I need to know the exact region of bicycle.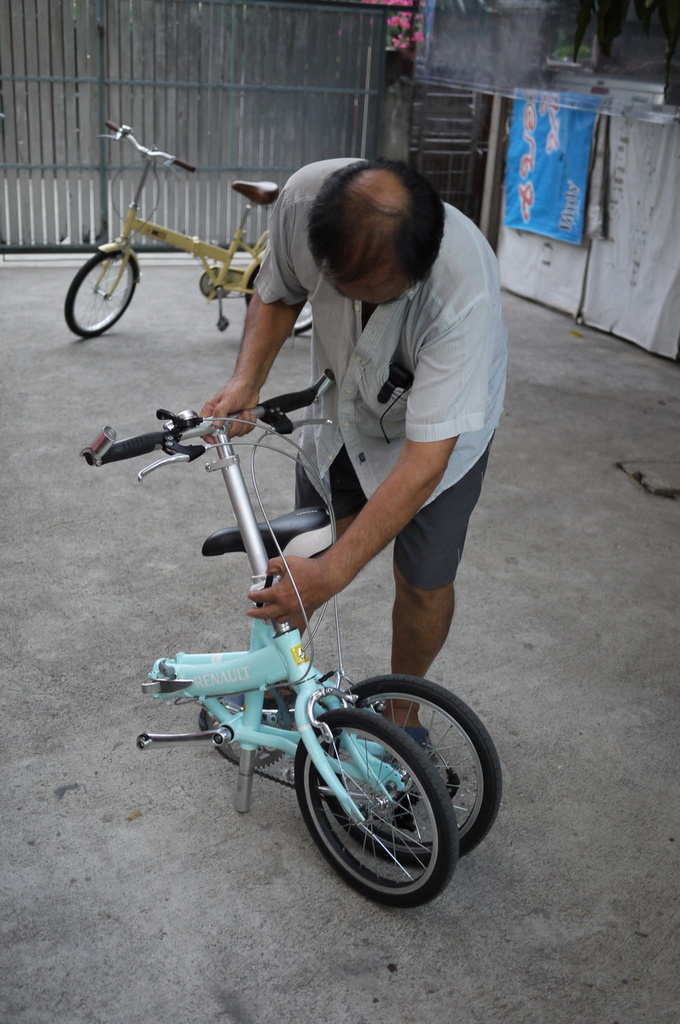
Region: x1=63, y1=120, x2=316, y2=339.
